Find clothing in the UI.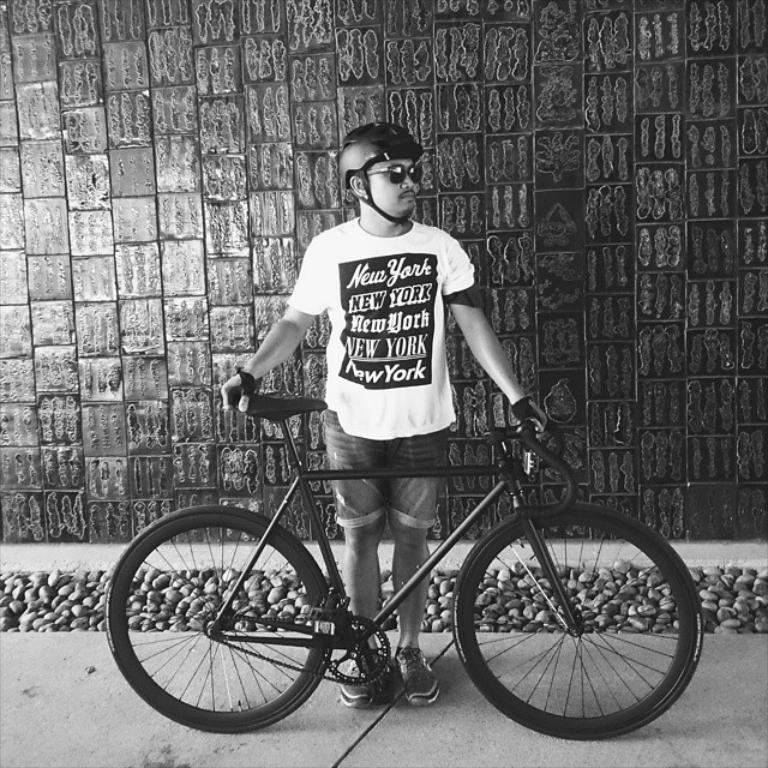
UI element at bbox=(287, 216, 485, 529).
